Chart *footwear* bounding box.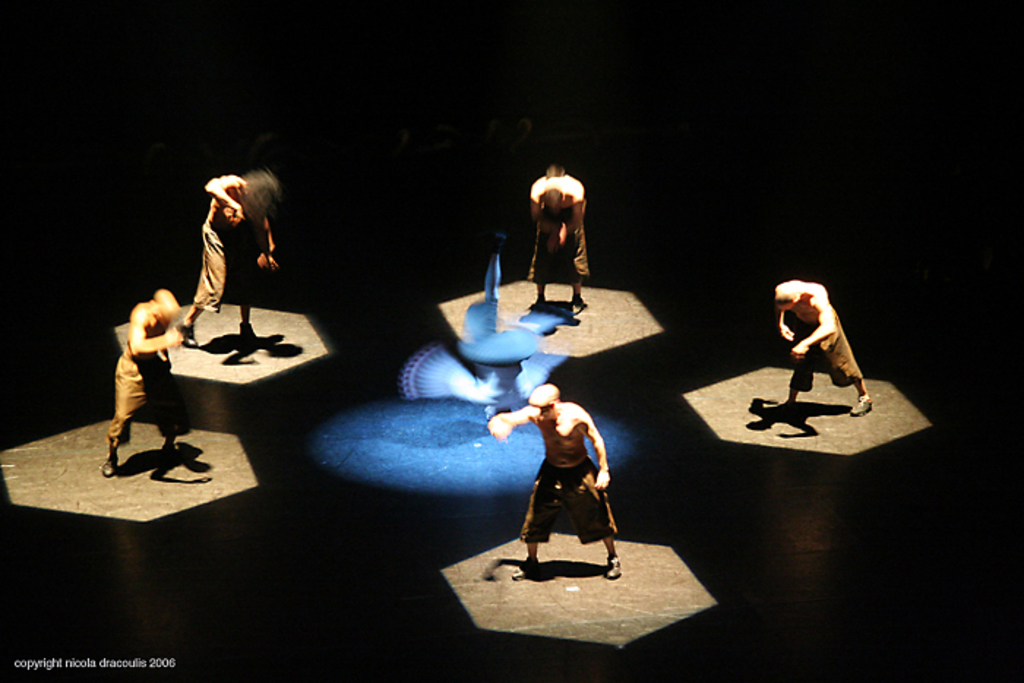
Charted: crop(606, 560, 622, 582).
